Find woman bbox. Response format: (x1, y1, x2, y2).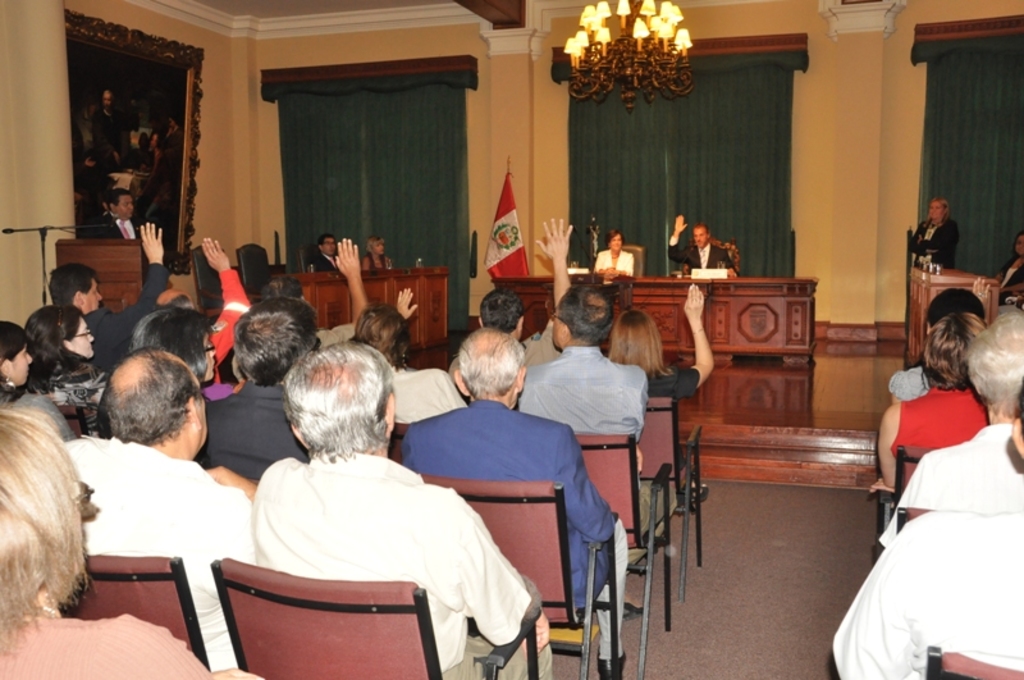
(869, 307, 993, 503).
